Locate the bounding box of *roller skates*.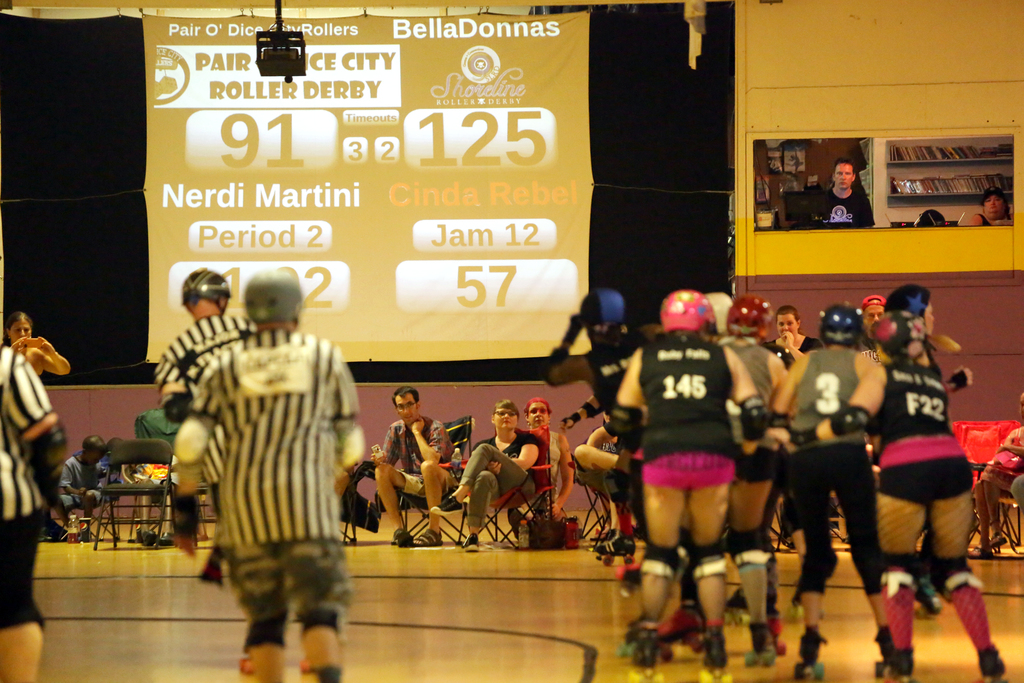
Bounding box: 891:650:917:682.
